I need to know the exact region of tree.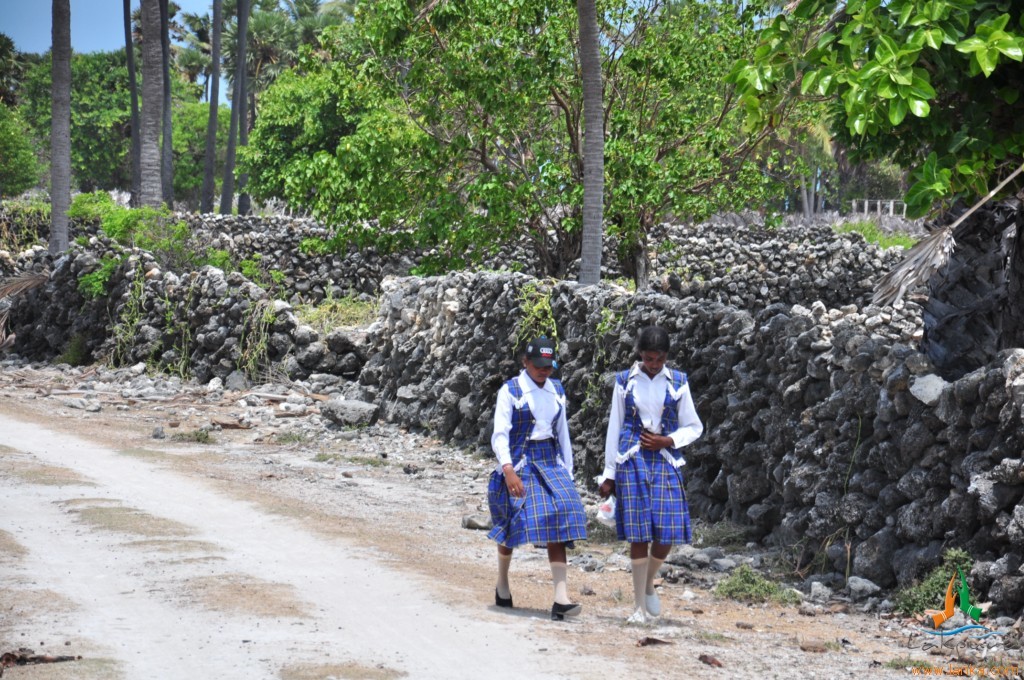
Region: [198,0,219,212].
